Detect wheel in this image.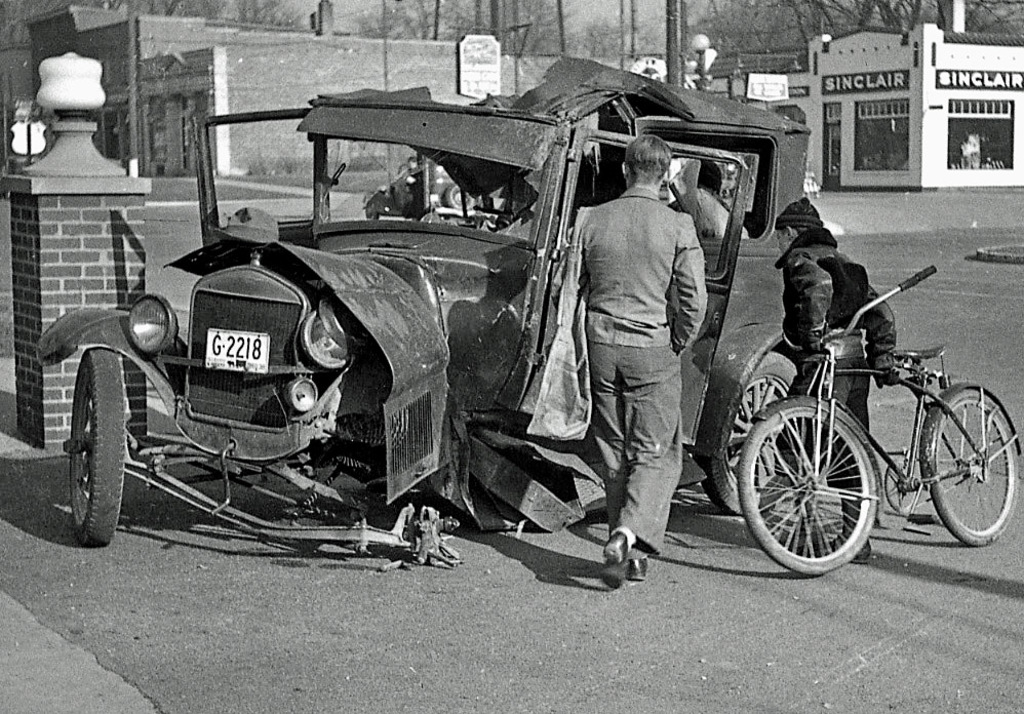
Detection: [x1=932, y1=390, x2=1017, y2=545].
